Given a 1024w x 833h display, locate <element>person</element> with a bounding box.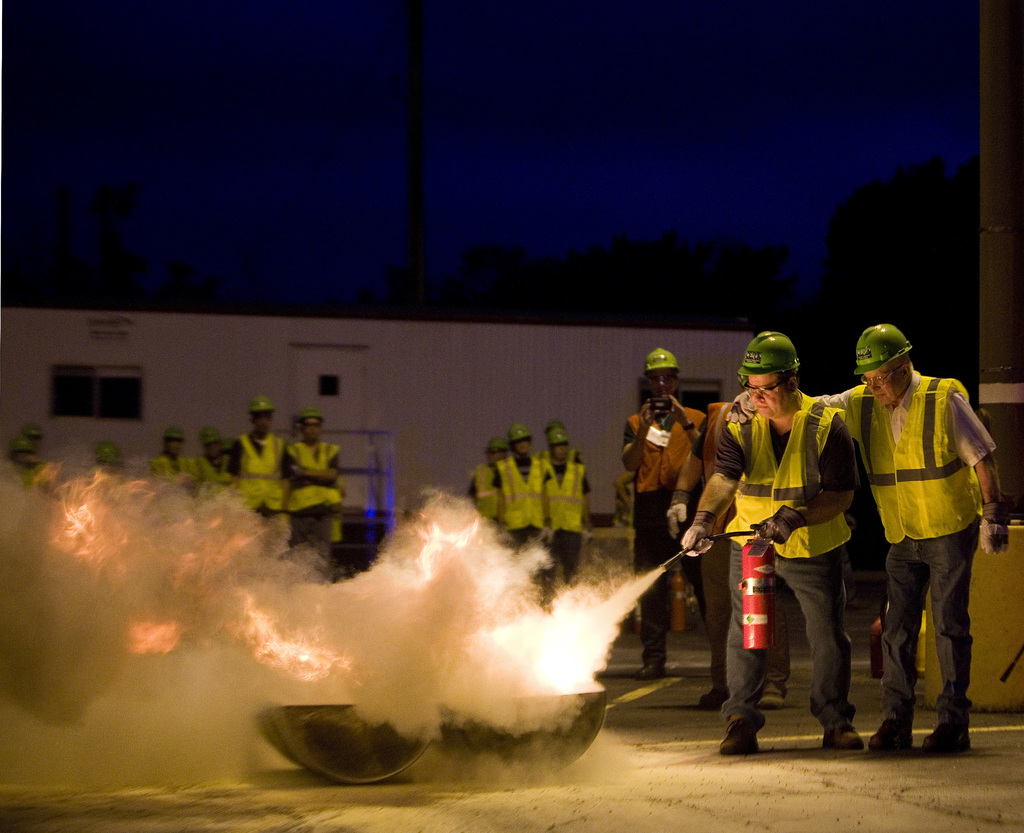
Located: x1=849, y1=311, x2=996, y2=748.
